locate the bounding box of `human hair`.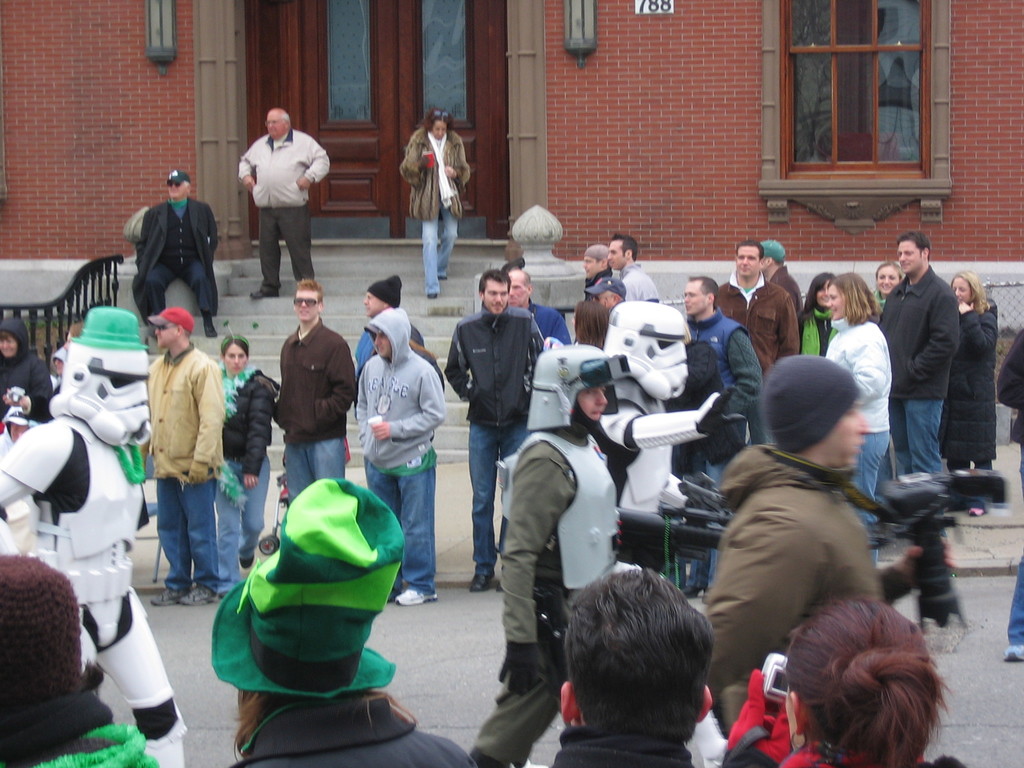
Bounding box: x1=408 y1=335 x2=438 y2=359.
